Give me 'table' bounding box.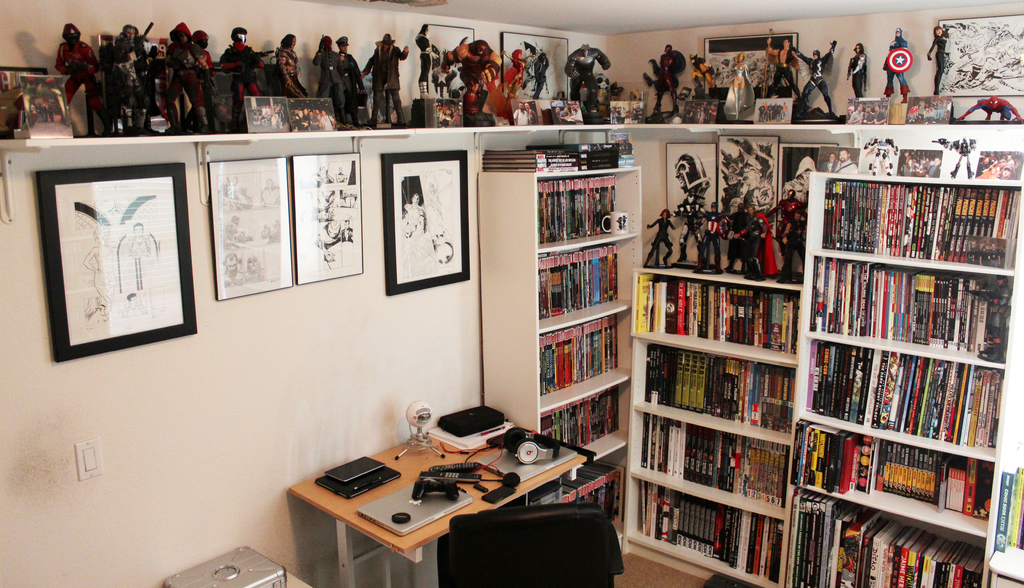
272, 411, 620, 587.
